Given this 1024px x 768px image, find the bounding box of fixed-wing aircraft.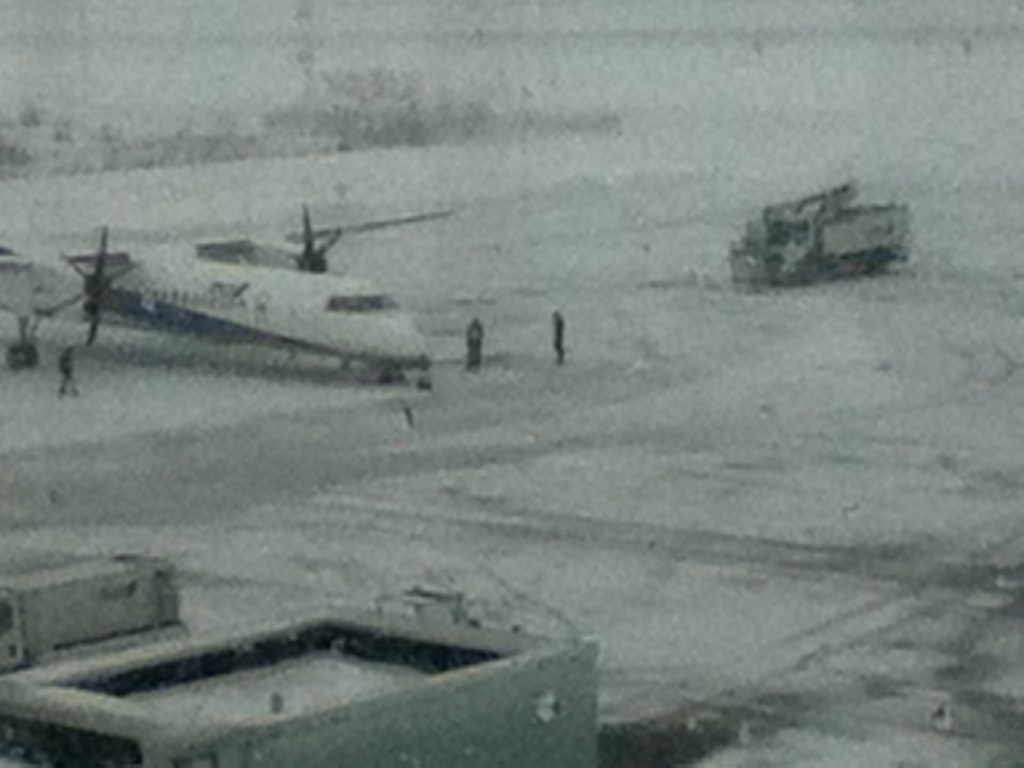
[left=0, top=205, right=454, bottom=384].
